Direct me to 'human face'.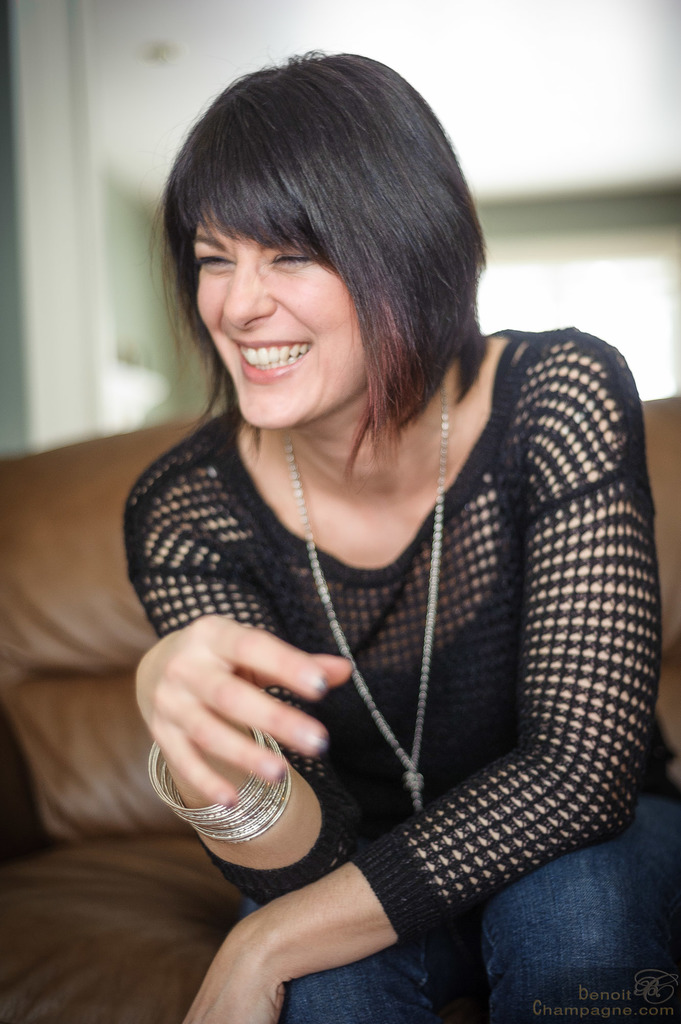
Direction: x1=184, y1=145, x2=438, y2=428.
